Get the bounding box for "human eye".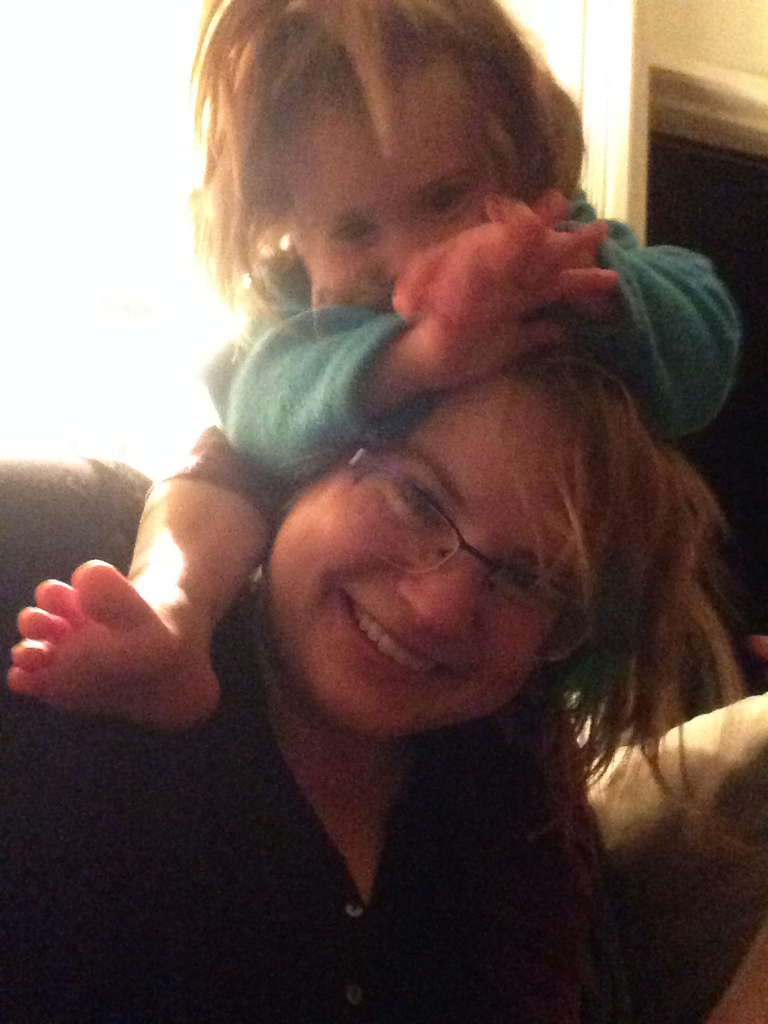
387, 461, 446, 527.
